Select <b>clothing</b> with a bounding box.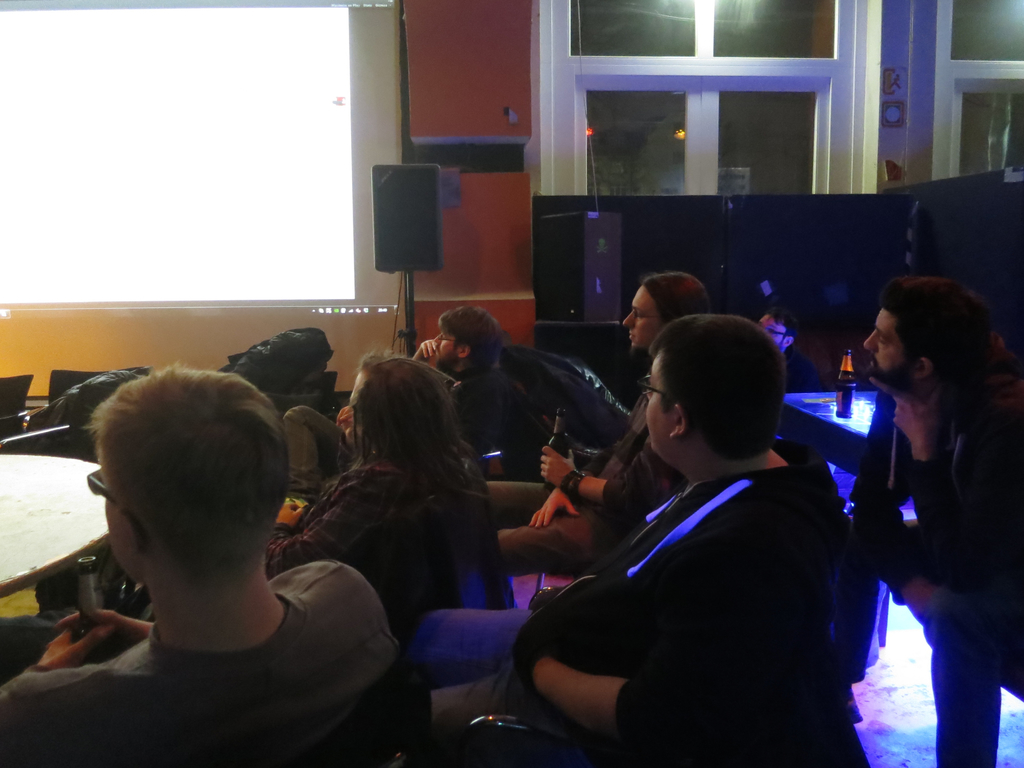
265, 454, 490, 596.
